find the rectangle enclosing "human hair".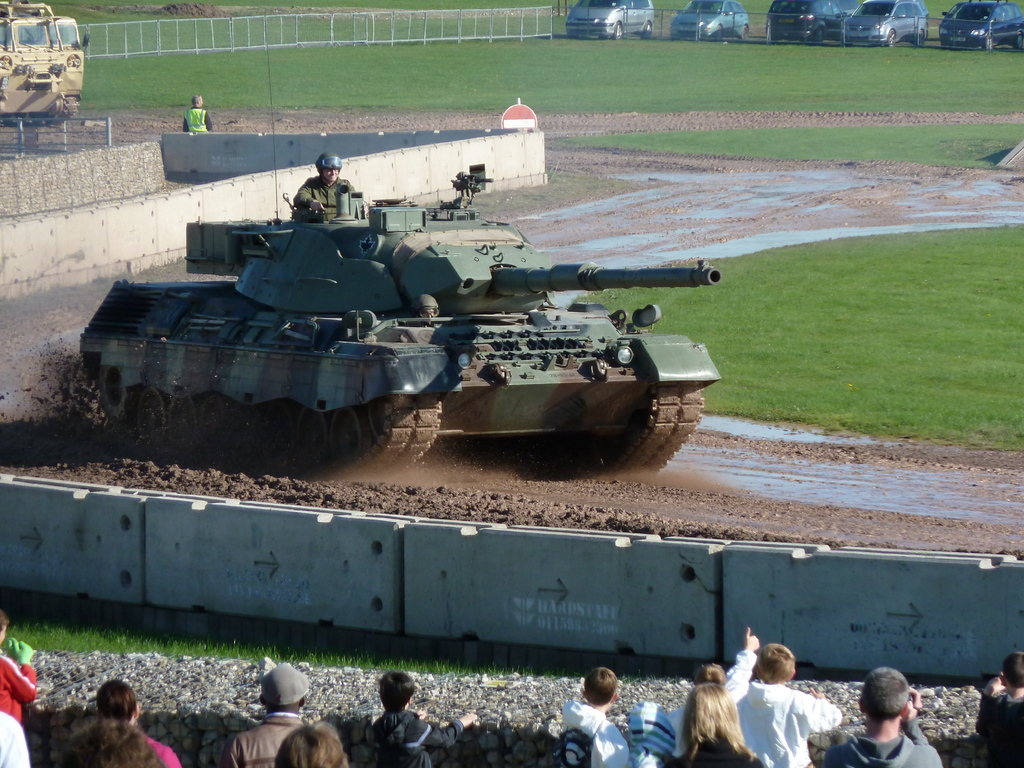
(left=378, top=671, right=413, bottom=708).
